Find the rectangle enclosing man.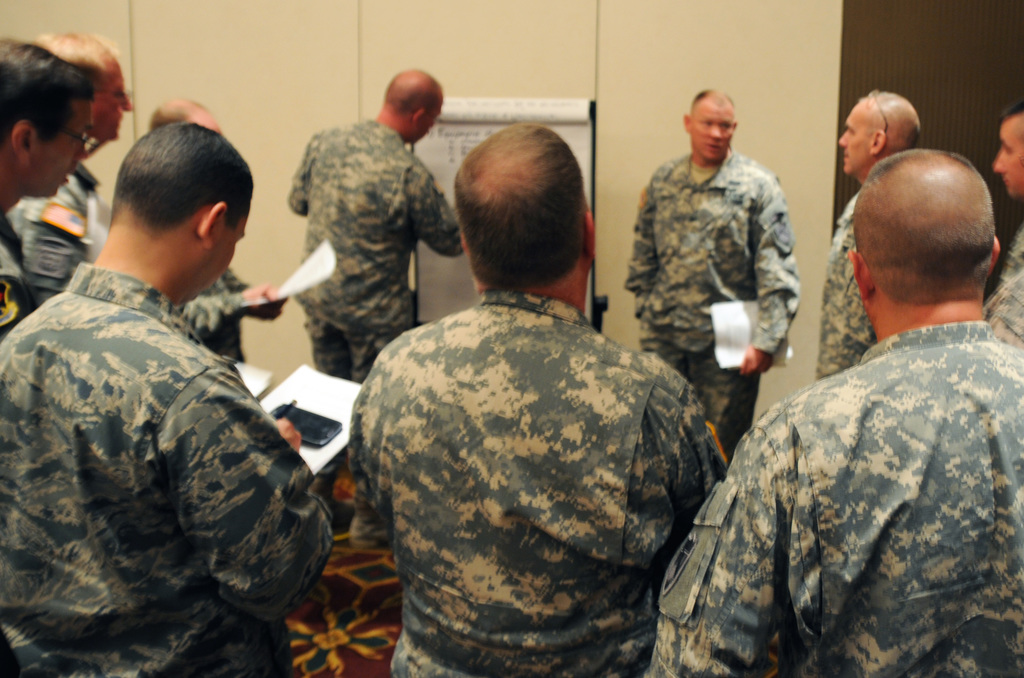
left=0, top=126, right=330, bottom=677.
